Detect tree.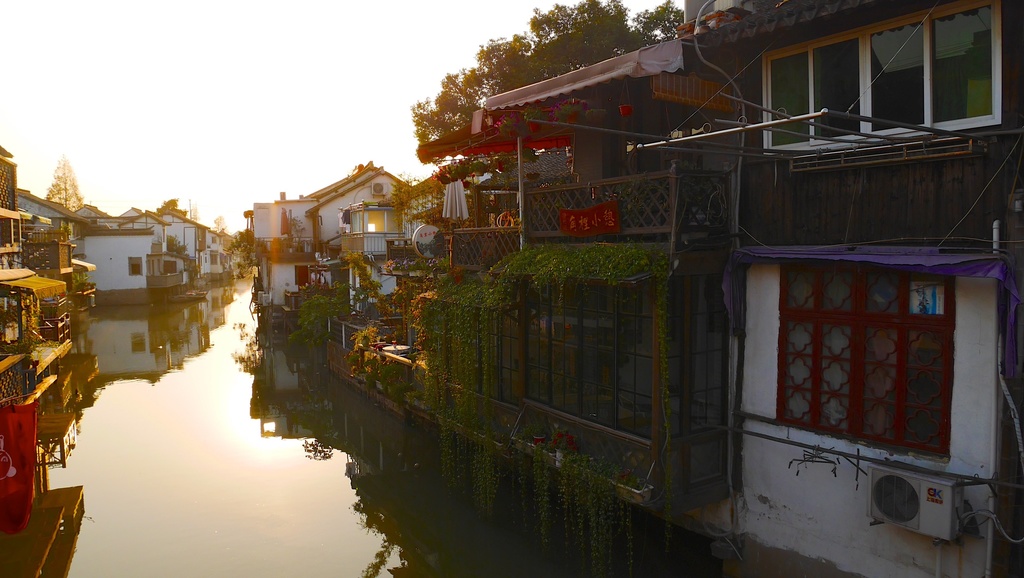
Detected at select_region(129, 188, 183, 238).
